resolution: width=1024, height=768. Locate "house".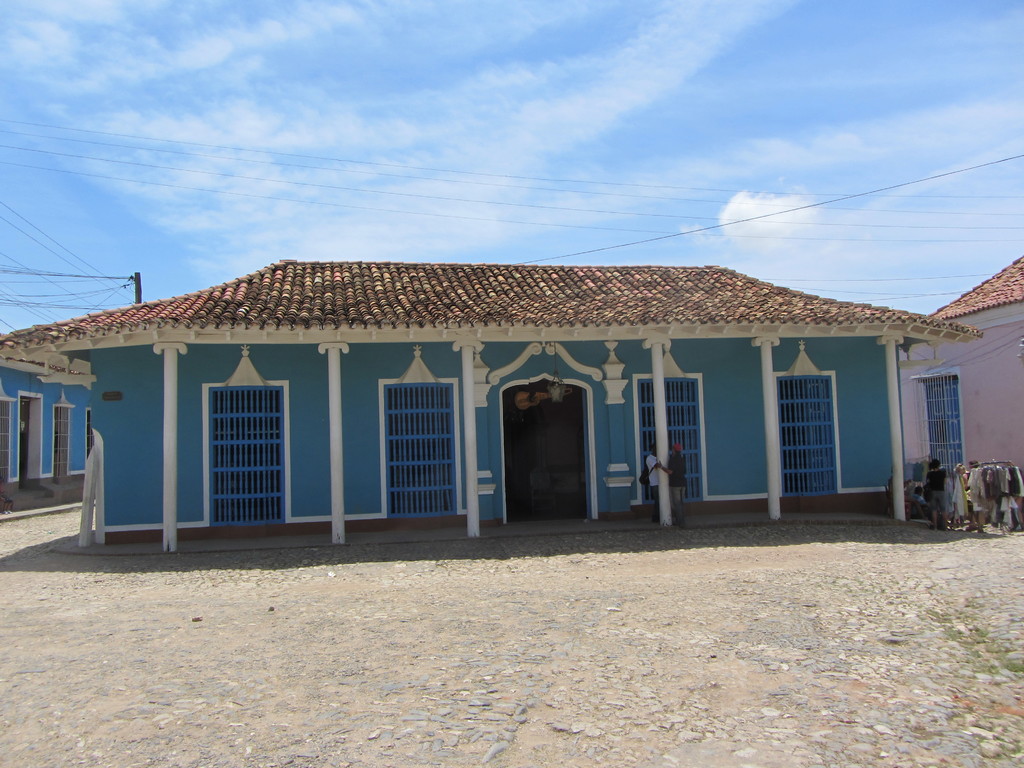
detection(12, 228, 947, 565).
